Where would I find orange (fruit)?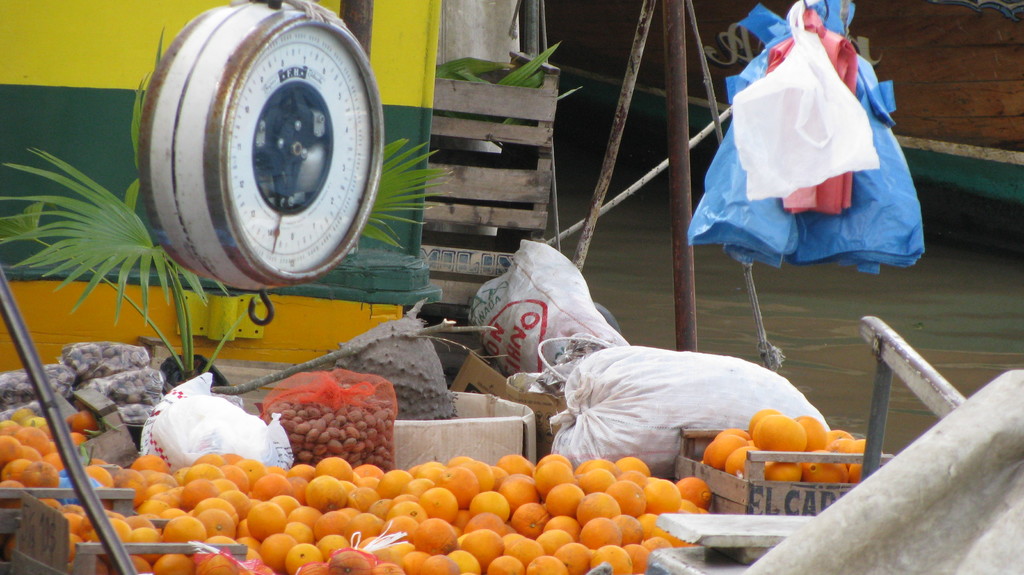
At x1=493, y1=553, x2=520, y2=570.
